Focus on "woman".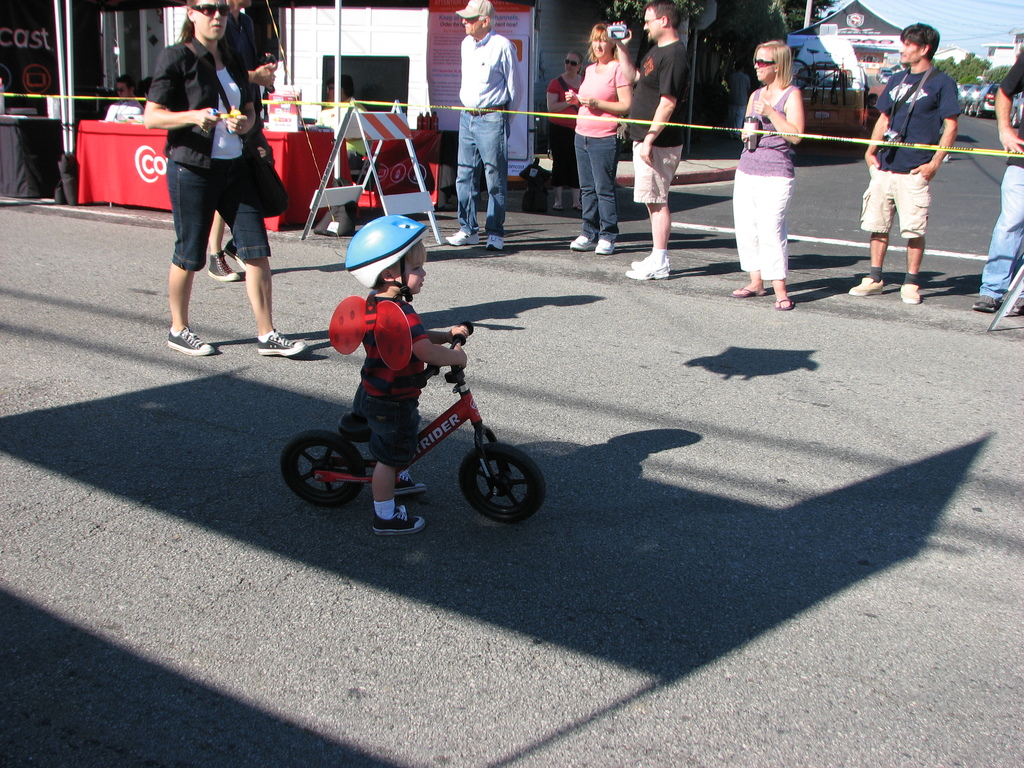
Focused at bbox=[543, 50, 586, 214].
